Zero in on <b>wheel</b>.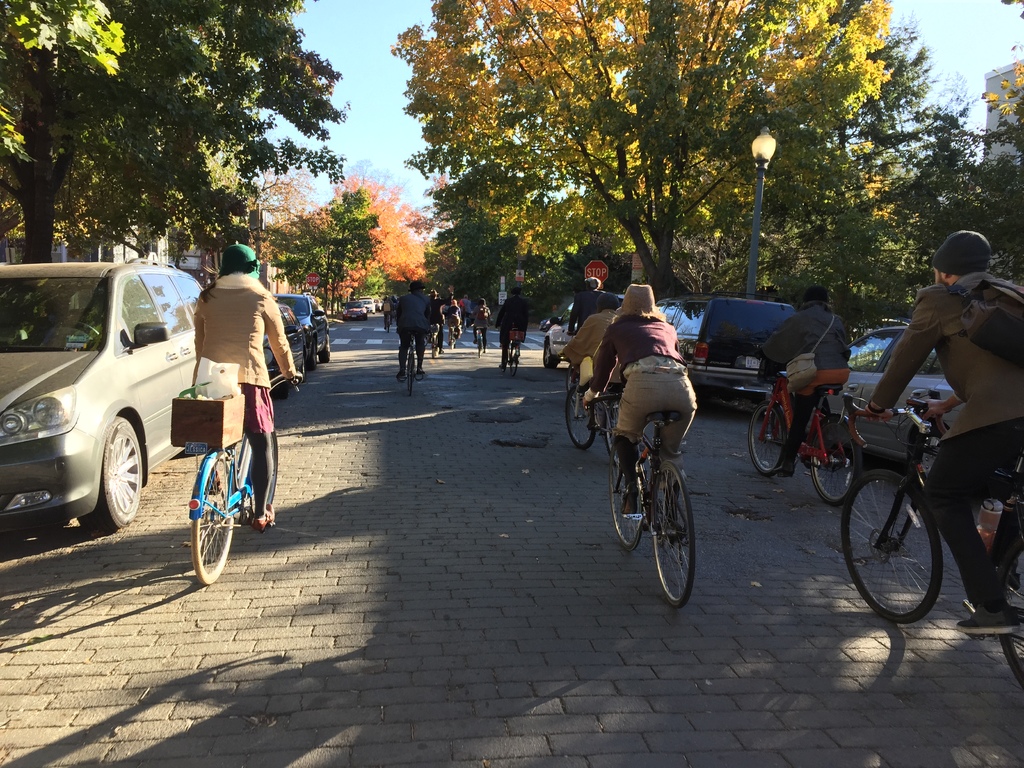
Zeroed in: {"left": 410, "top": 352, "right": 417, "bottom": 393}.
